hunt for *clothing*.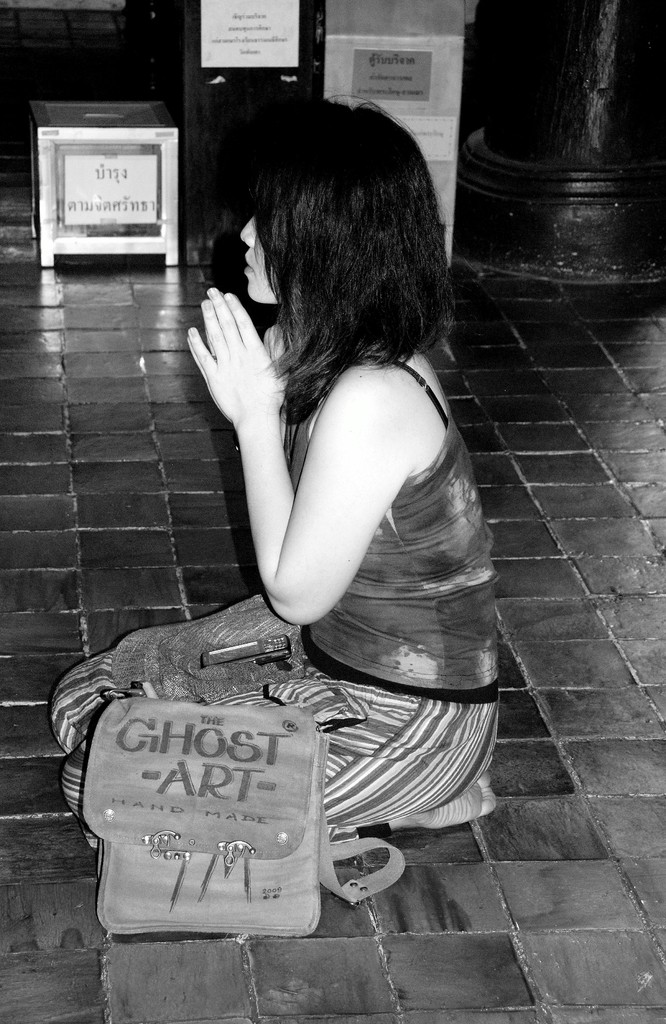
Hunted down at locate(46, 346, 507, 848).
